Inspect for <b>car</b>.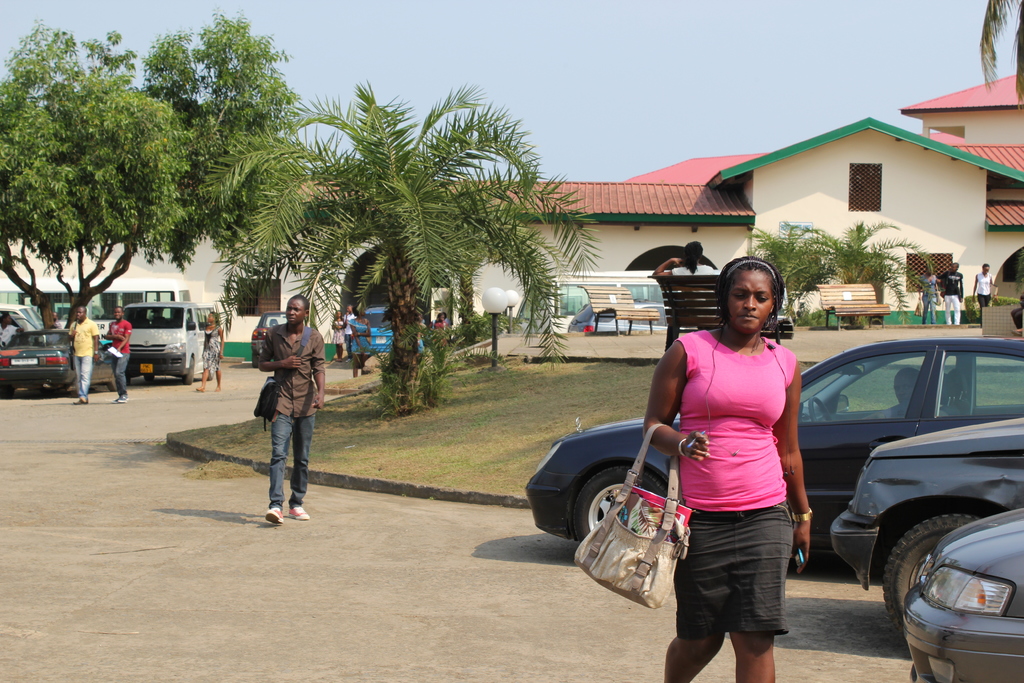
Inspection: <bbox>249, 311, 286, 362</bbox>.
